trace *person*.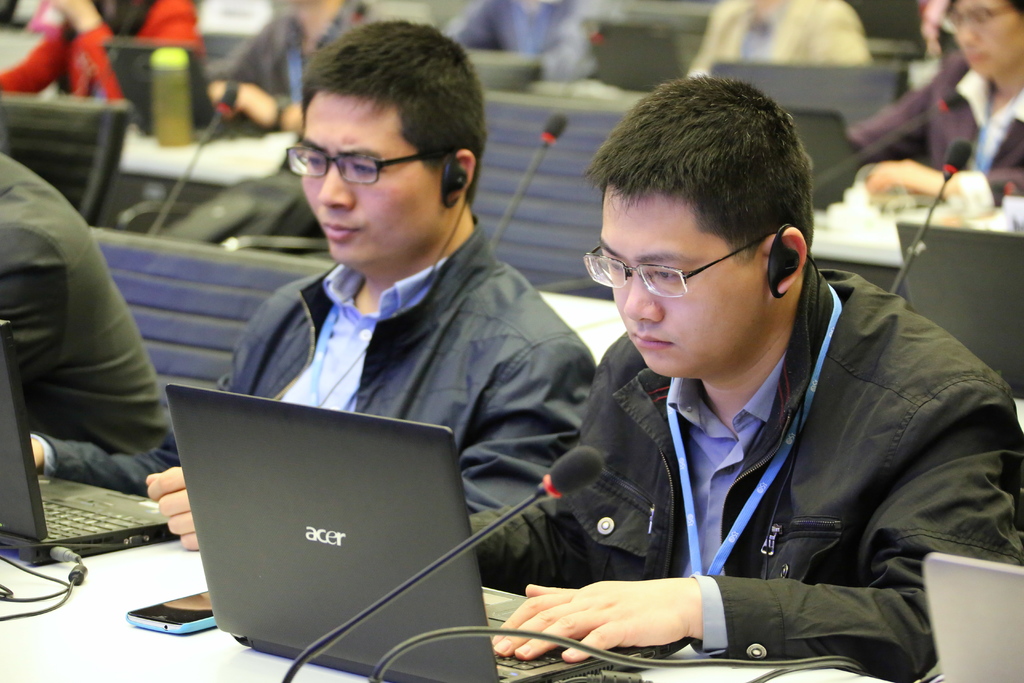
Traced to [left=1, top=151, right=174, bottom=456].
